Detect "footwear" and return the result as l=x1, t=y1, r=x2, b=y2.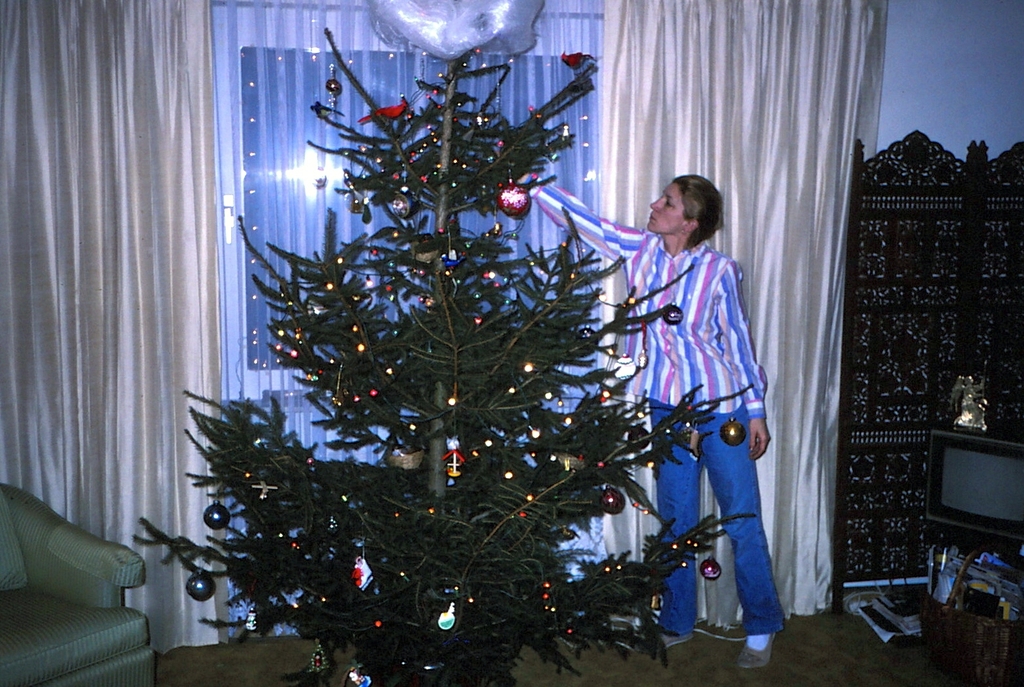
l=732, t=630, r=779, b=668.
